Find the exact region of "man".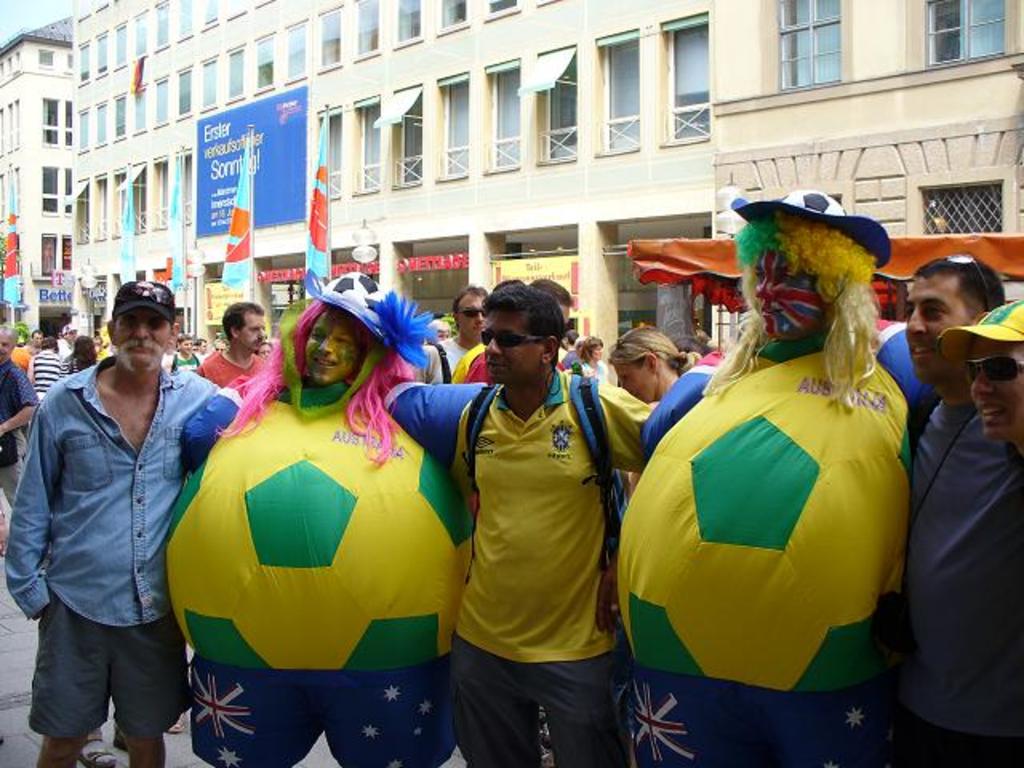
Exact region: x1=870, y1=254, x2=1022, y2=762.
